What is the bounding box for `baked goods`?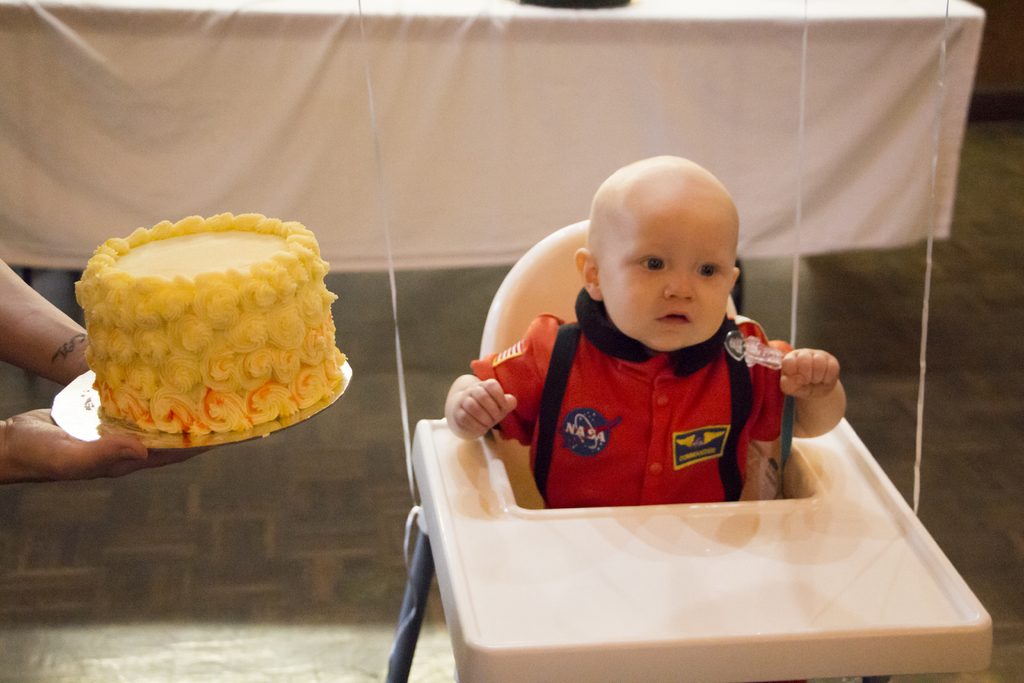
[72, 209, 348, 436].
